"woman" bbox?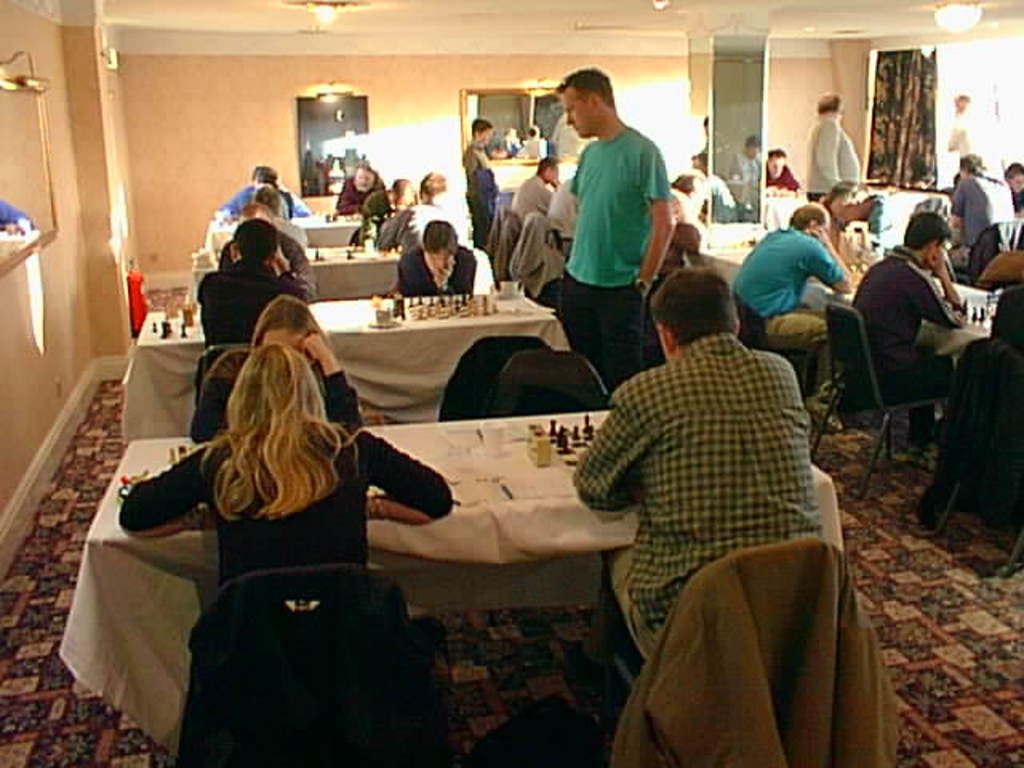
118, 346, 456, 584
